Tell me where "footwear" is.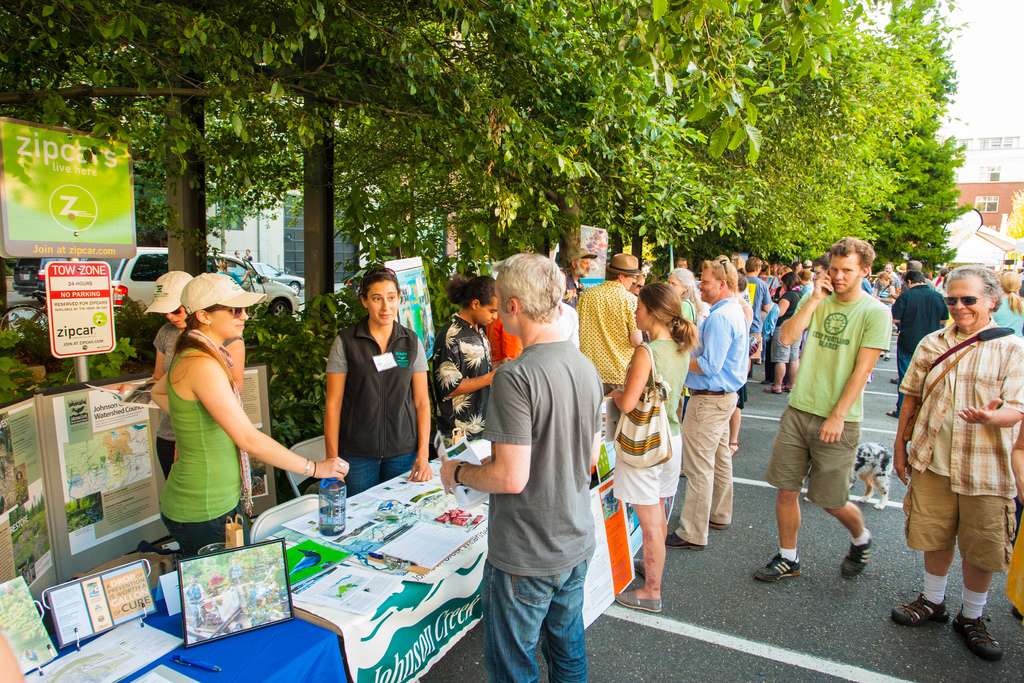
"footwear" is at BBox(1013, 607, 1023, 623).
